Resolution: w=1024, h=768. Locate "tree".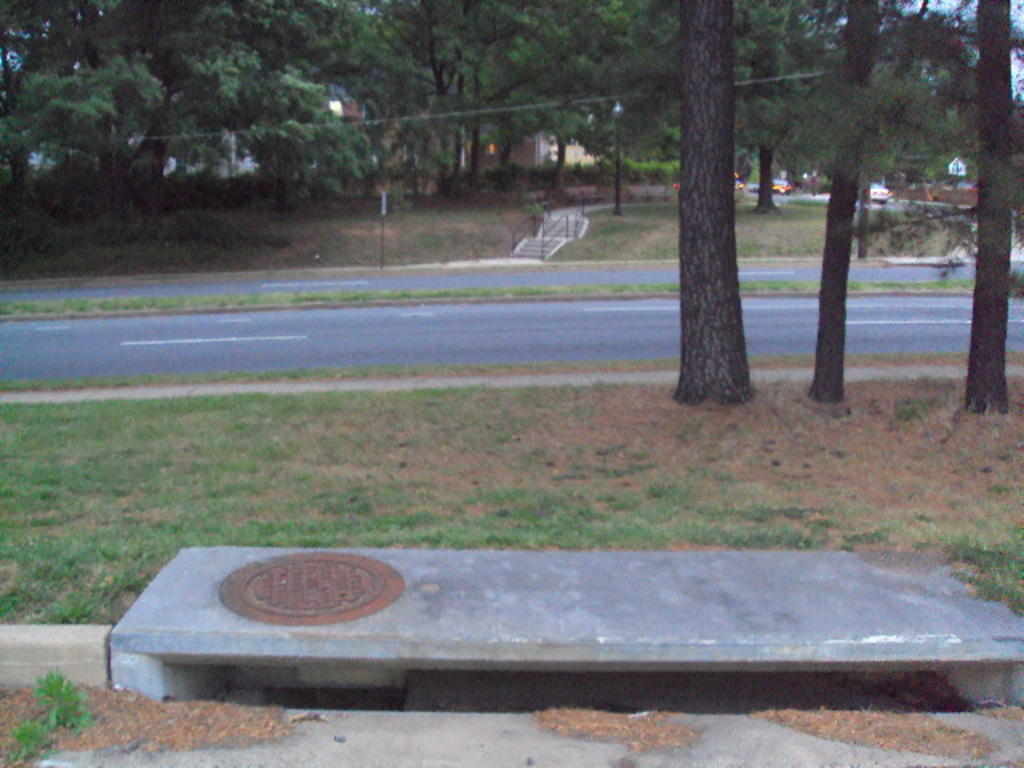
(672, 0, 754, 414).
